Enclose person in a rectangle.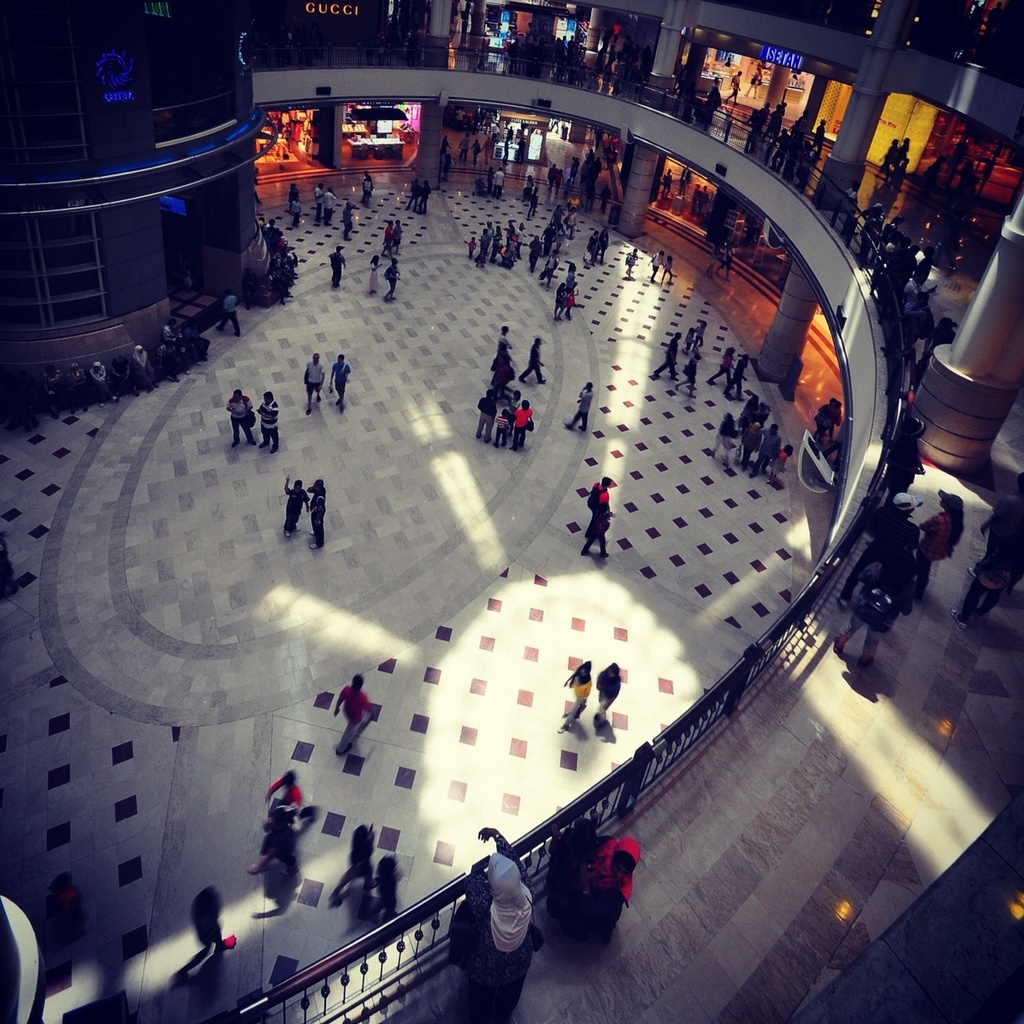
box(550, 280, 563, 319).
